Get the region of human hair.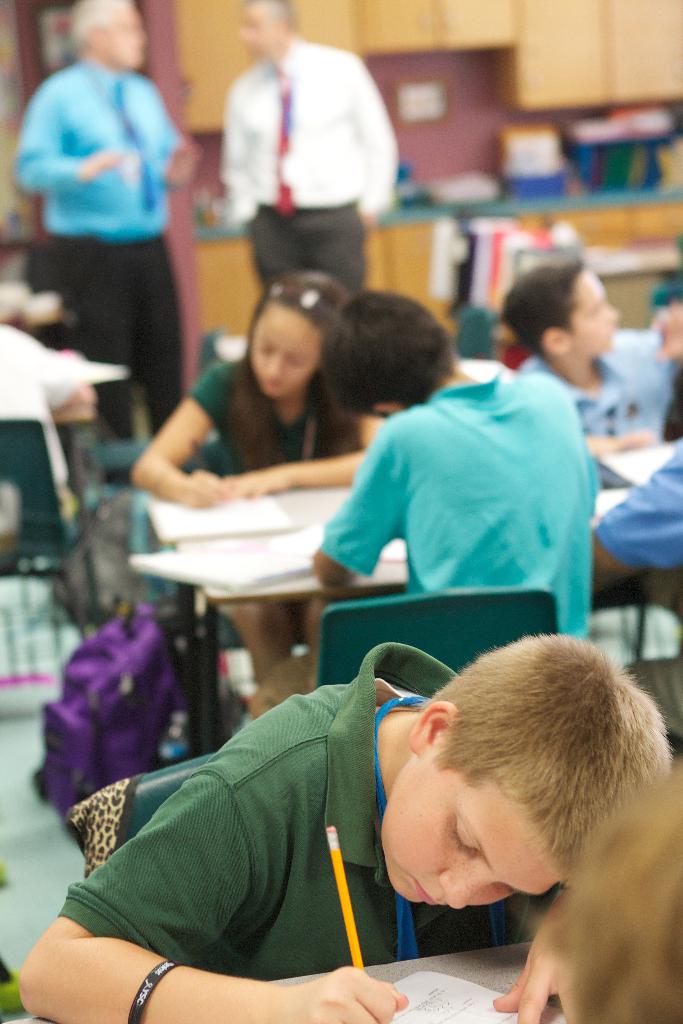
[322,292,454,421].
